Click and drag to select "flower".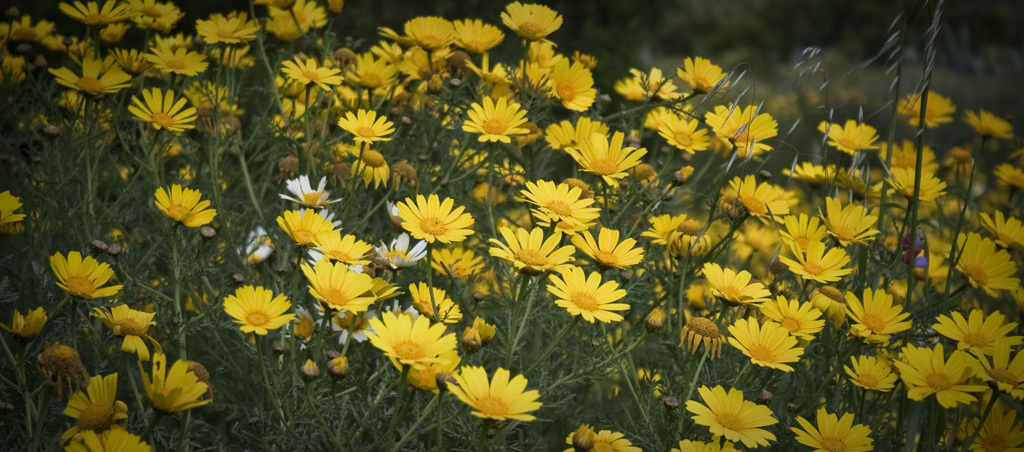
Selection: rect(514, 41, 566, 103).
